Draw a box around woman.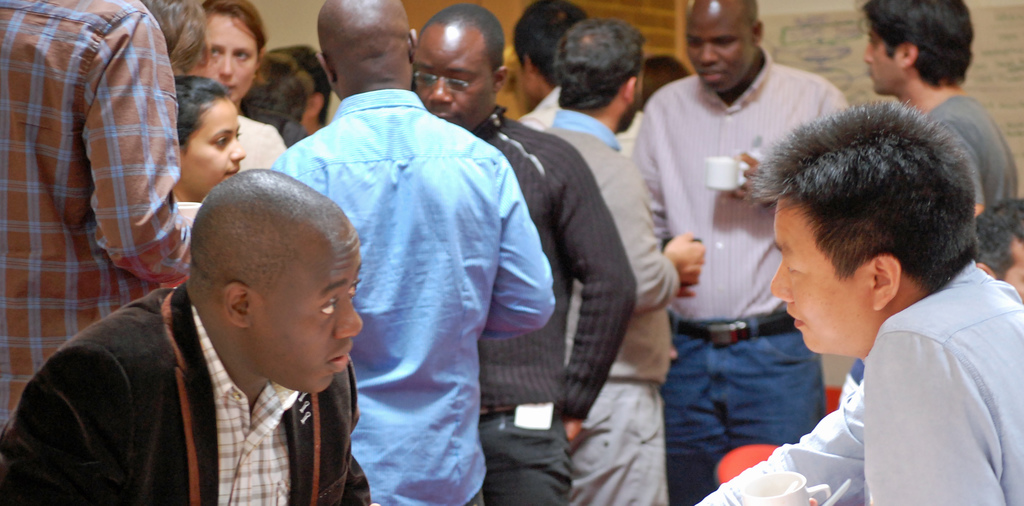
crop(193, 0, 275, 168).
